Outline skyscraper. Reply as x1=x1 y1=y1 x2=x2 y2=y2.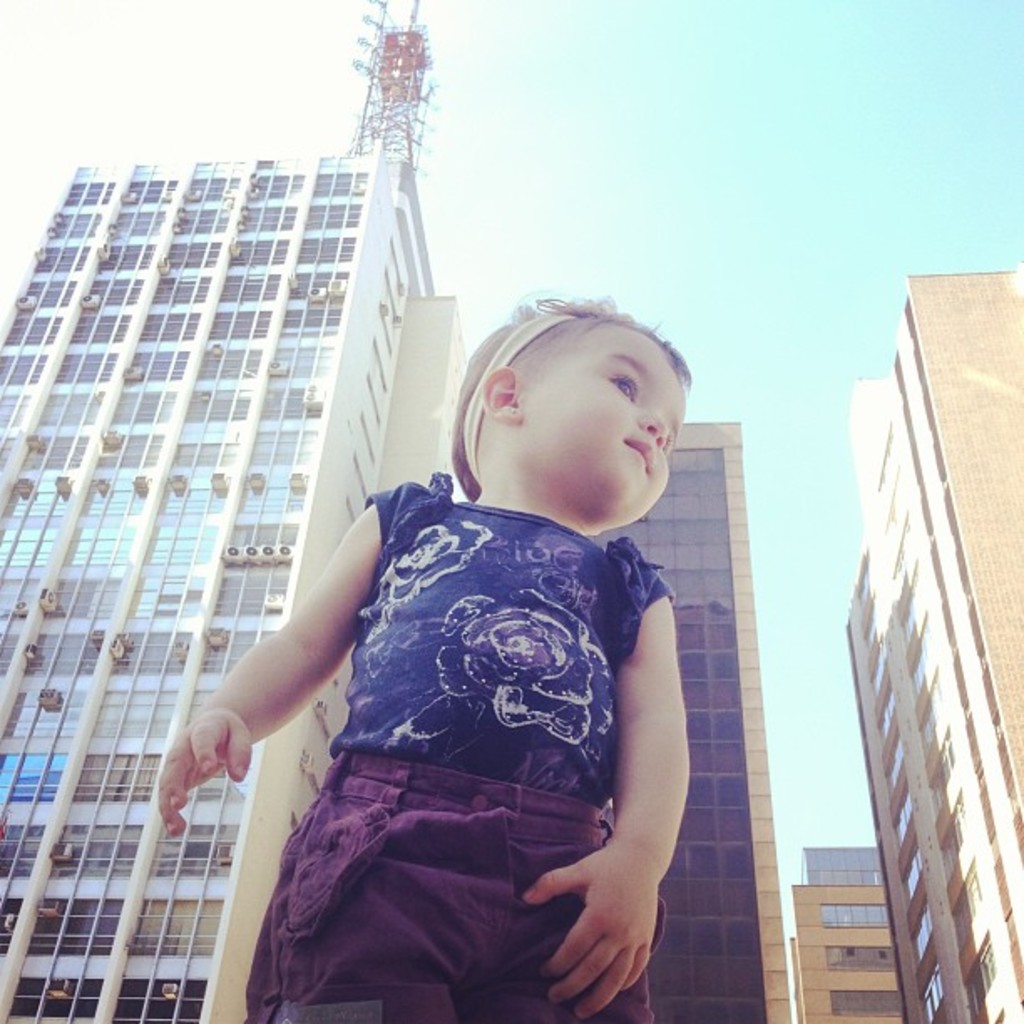
x1=776 y1=835 x2=907 y2=1022.
